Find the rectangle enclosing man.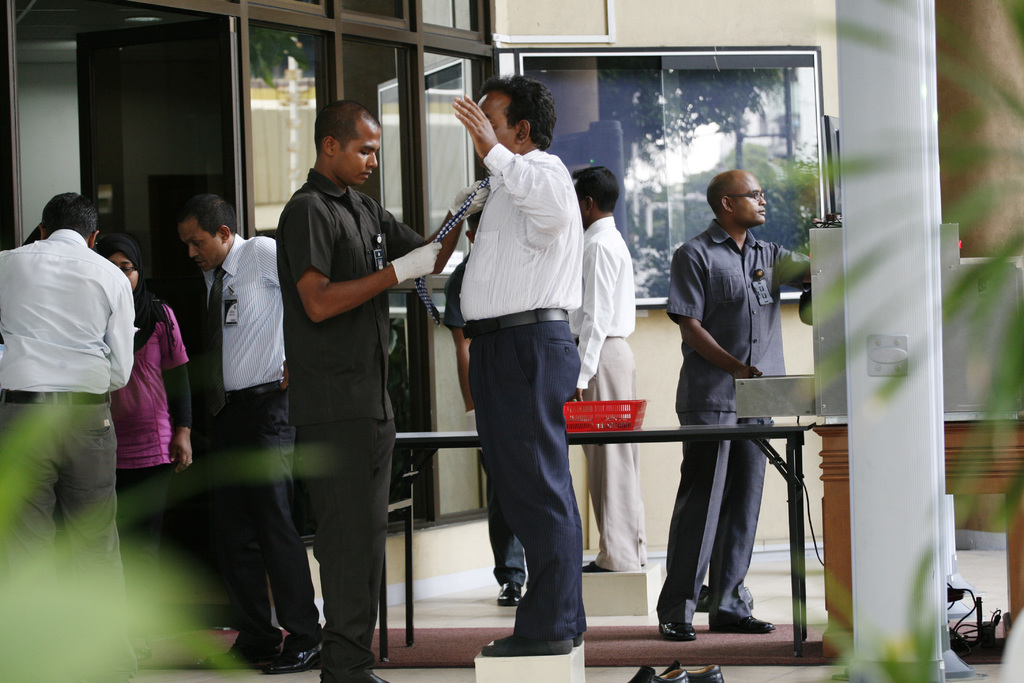
(left=275, top=94, right=440, bottom=682).
